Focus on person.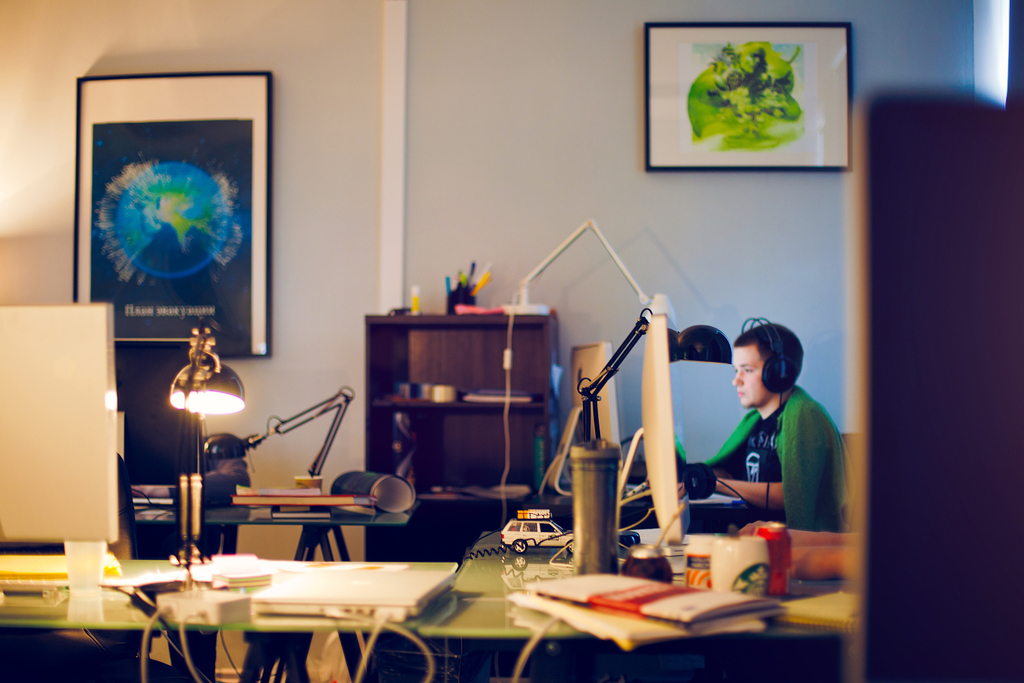
Focused at <bbox>676, 319, 851, 535</bbox>.
